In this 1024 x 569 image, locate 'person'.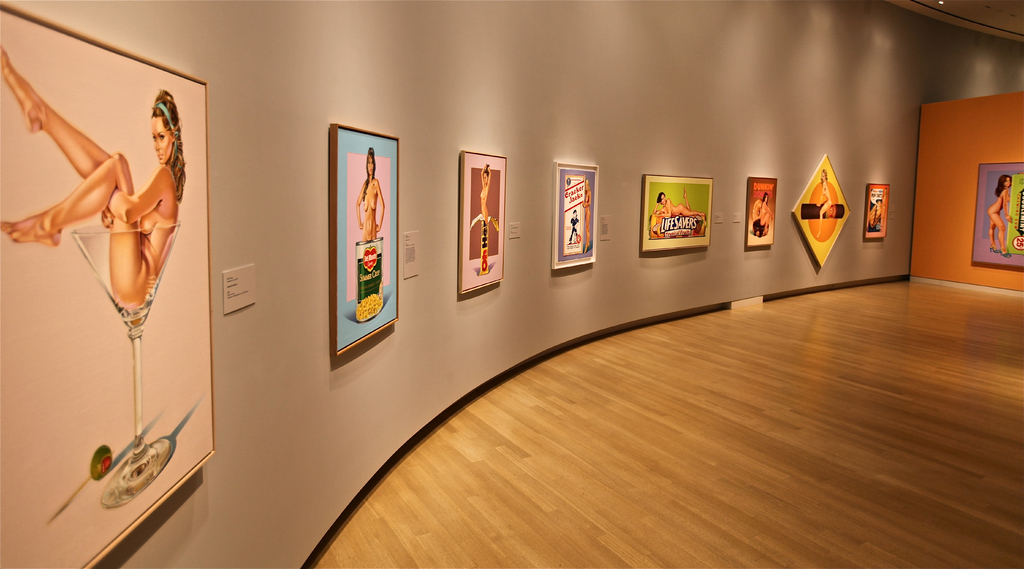
Bounding box: crop(986, 175, 1014, 260).
